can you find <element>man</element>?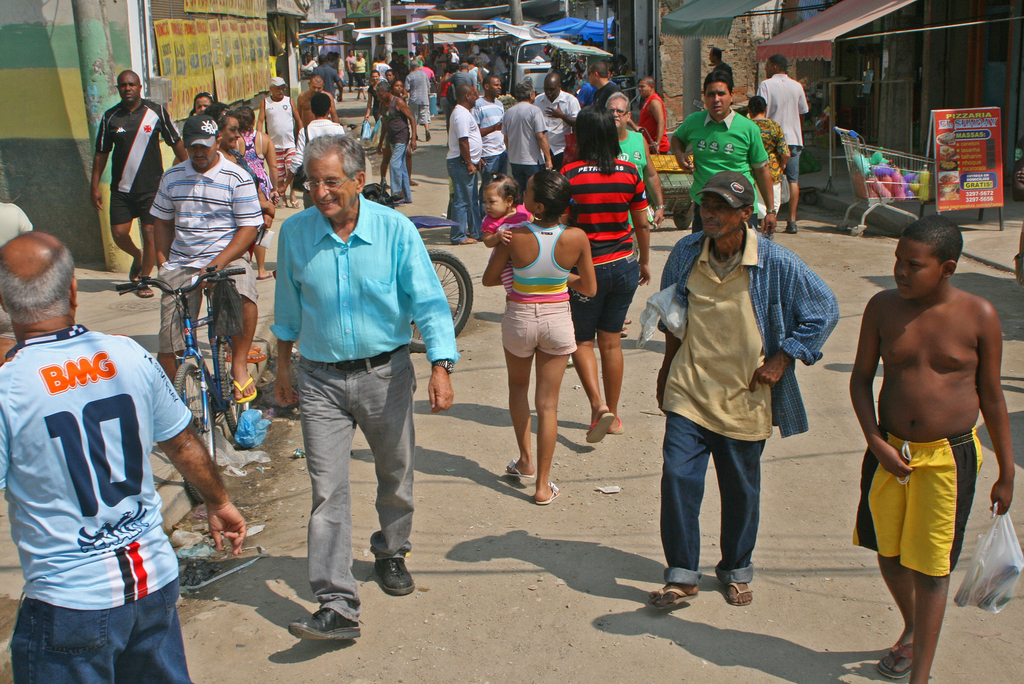
Yes, bounding box: pyautogui.locateOnScreen(602, 91, 662, 338).
